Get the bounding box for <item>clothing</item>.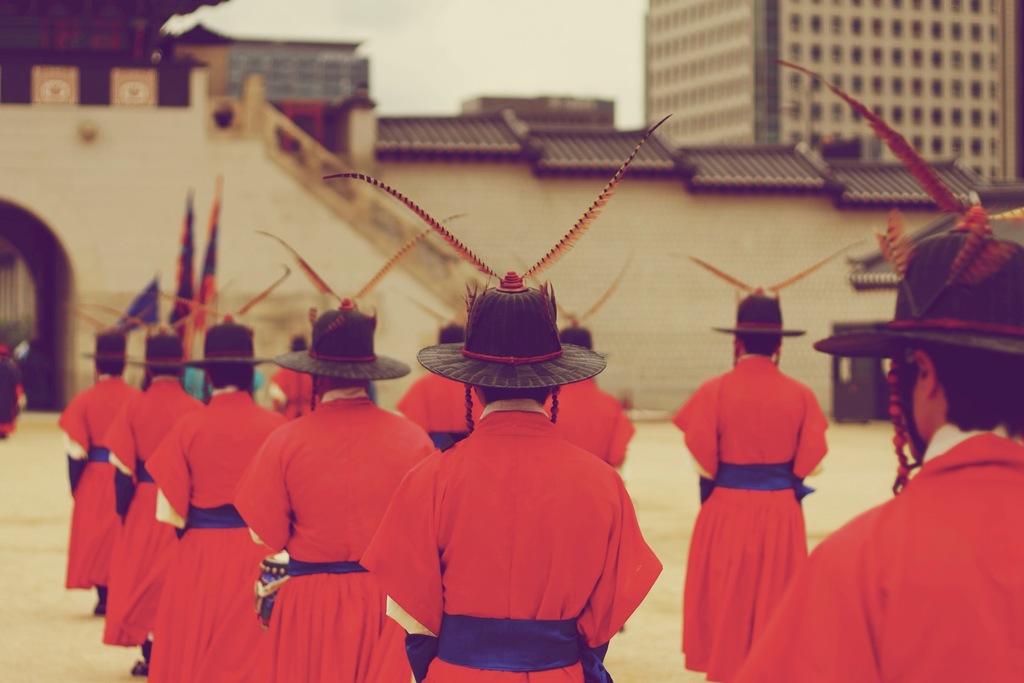
box(356, 398, 664, 682).
